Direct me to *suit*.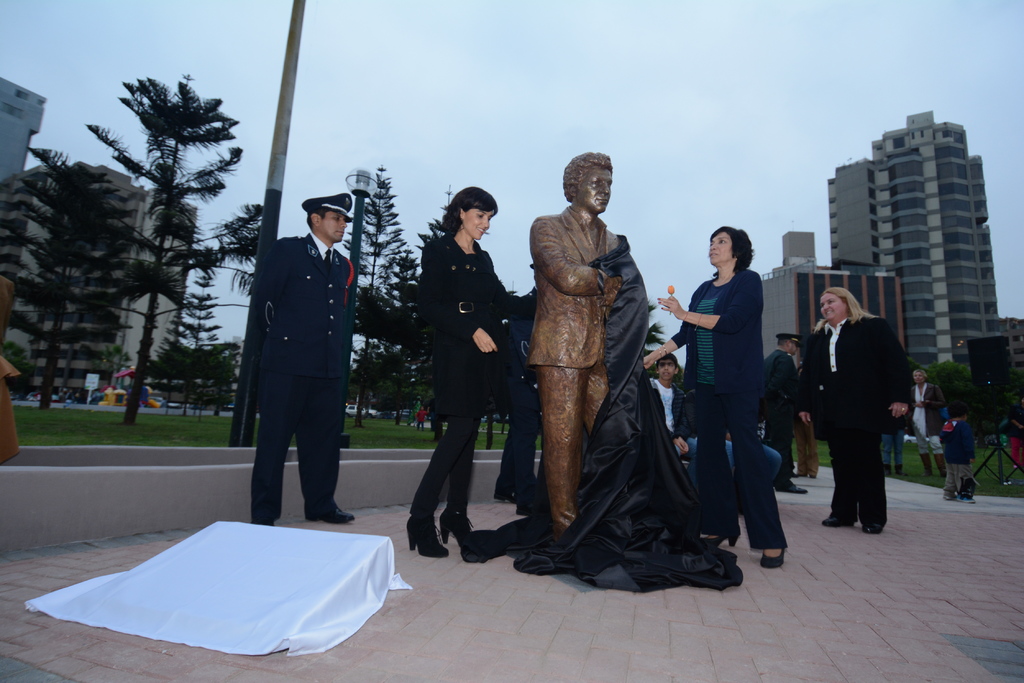
Direction: [521,205,621,542].
